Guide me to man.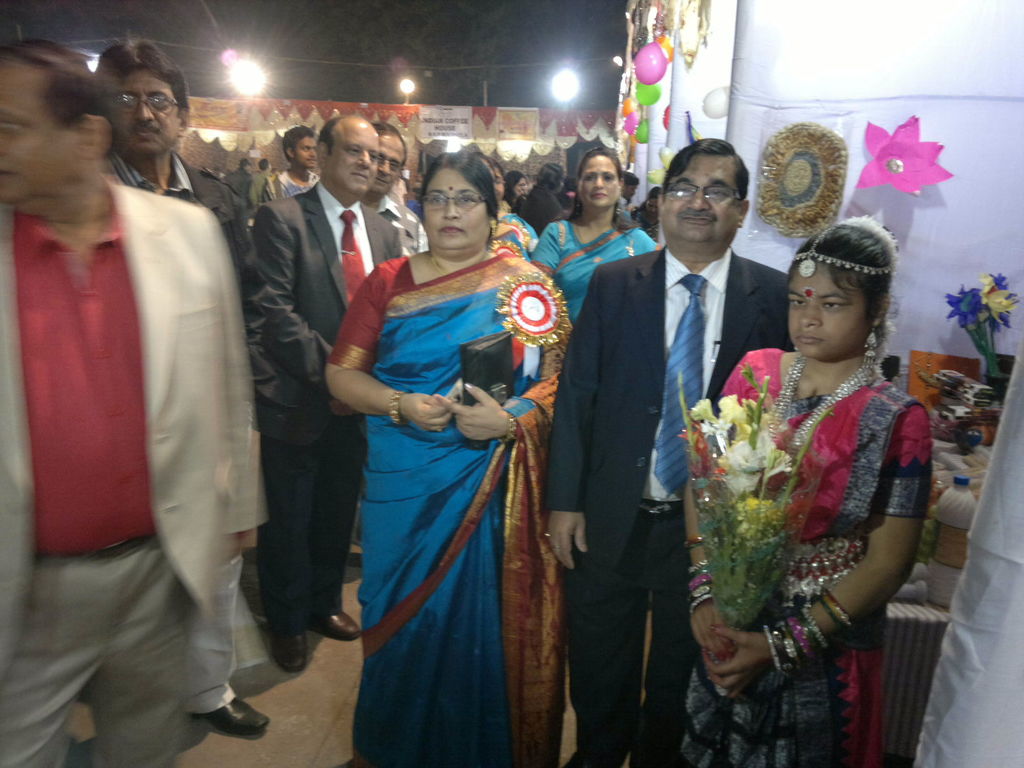
Guidance: 95 43 273 740.
